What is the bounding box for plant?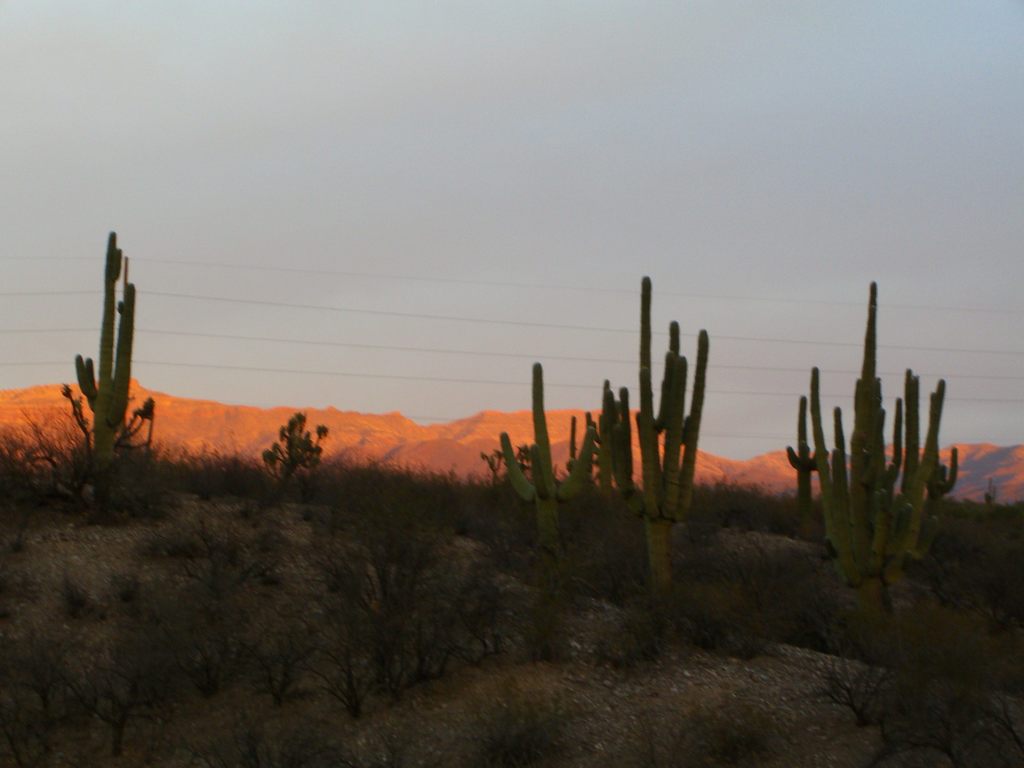
x1=786 y1=392 x2=813 y2=504.
